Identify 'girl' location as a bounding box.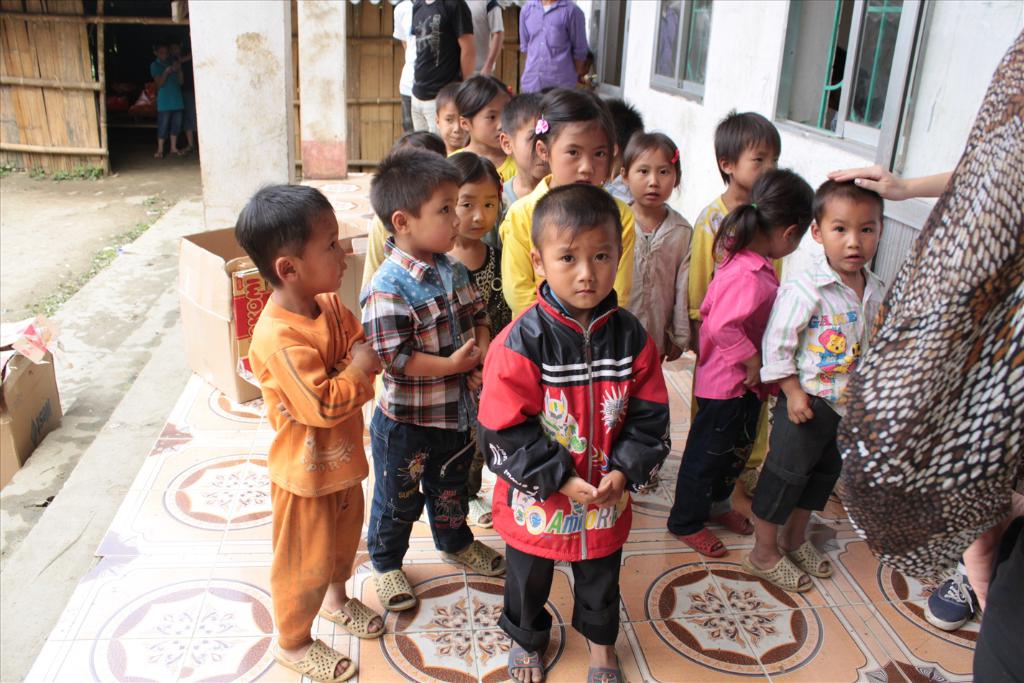
crop(666, 162, 816, 561).
